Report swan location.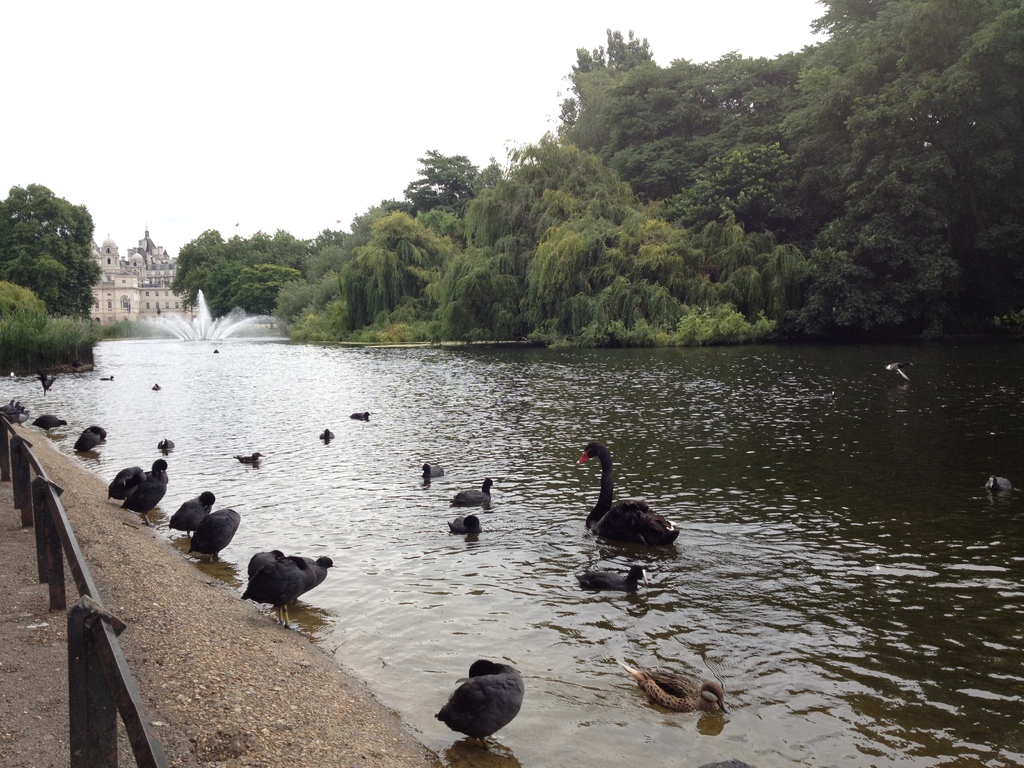
Report: (350, 410, 371, 418).
